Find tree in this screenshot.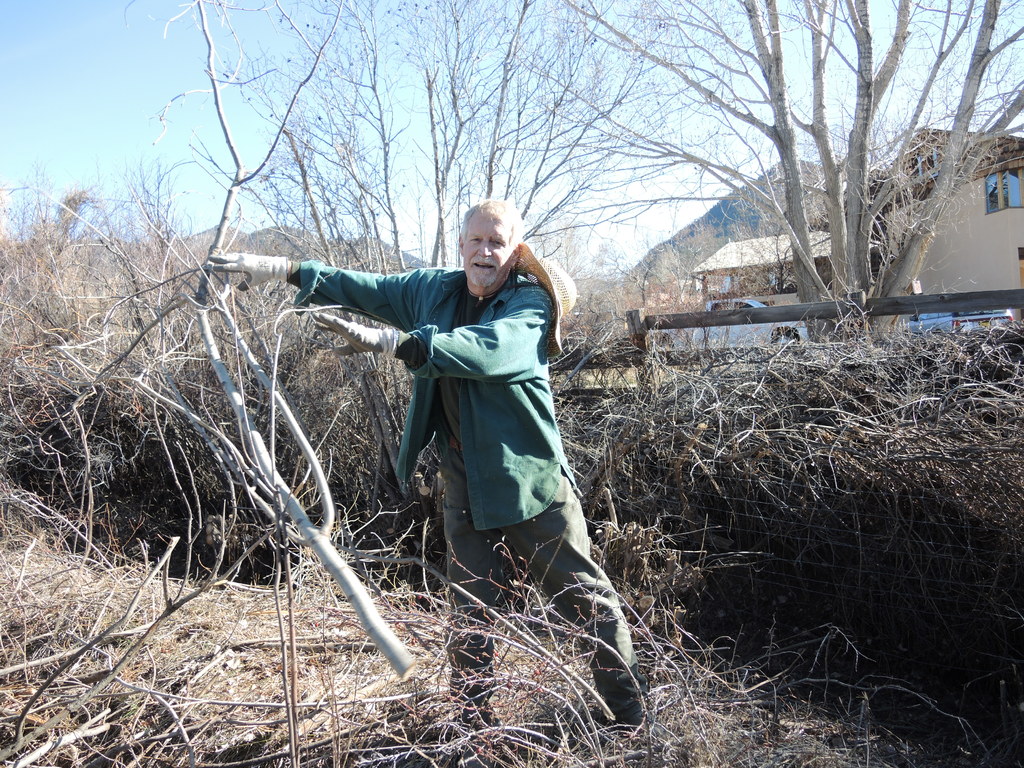
The bounding box for tree is 144, 0, 748, 479.
